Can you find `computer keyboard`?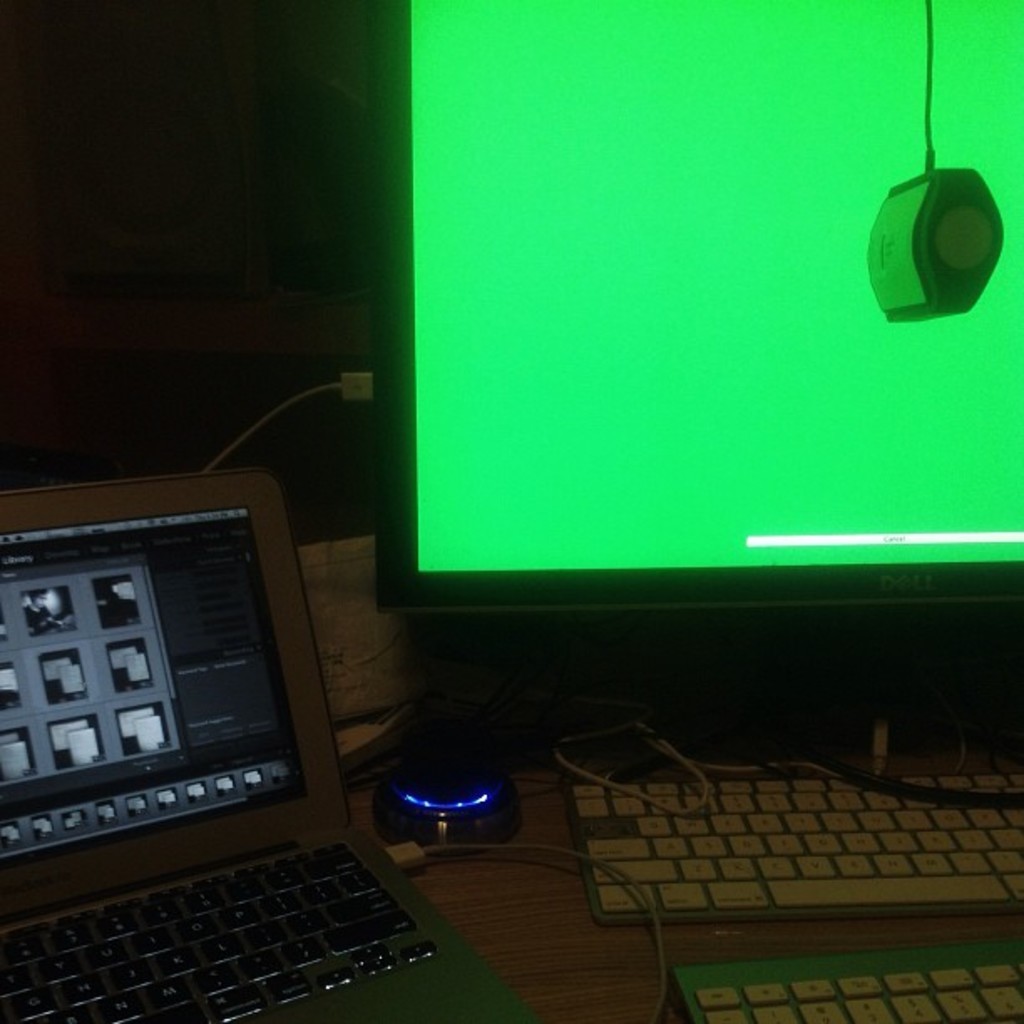
Yes, bounding box: BBox(669, 940, 1021, 1022).
